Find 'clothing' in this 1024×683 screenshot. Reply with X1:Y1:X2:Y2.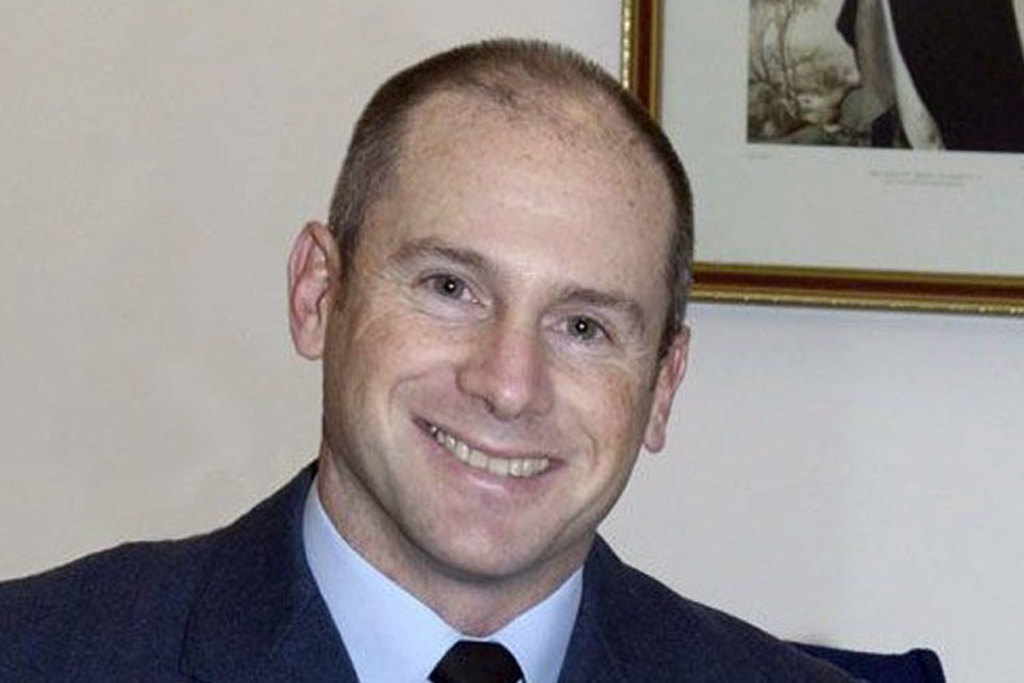
839:0:1023:156.
